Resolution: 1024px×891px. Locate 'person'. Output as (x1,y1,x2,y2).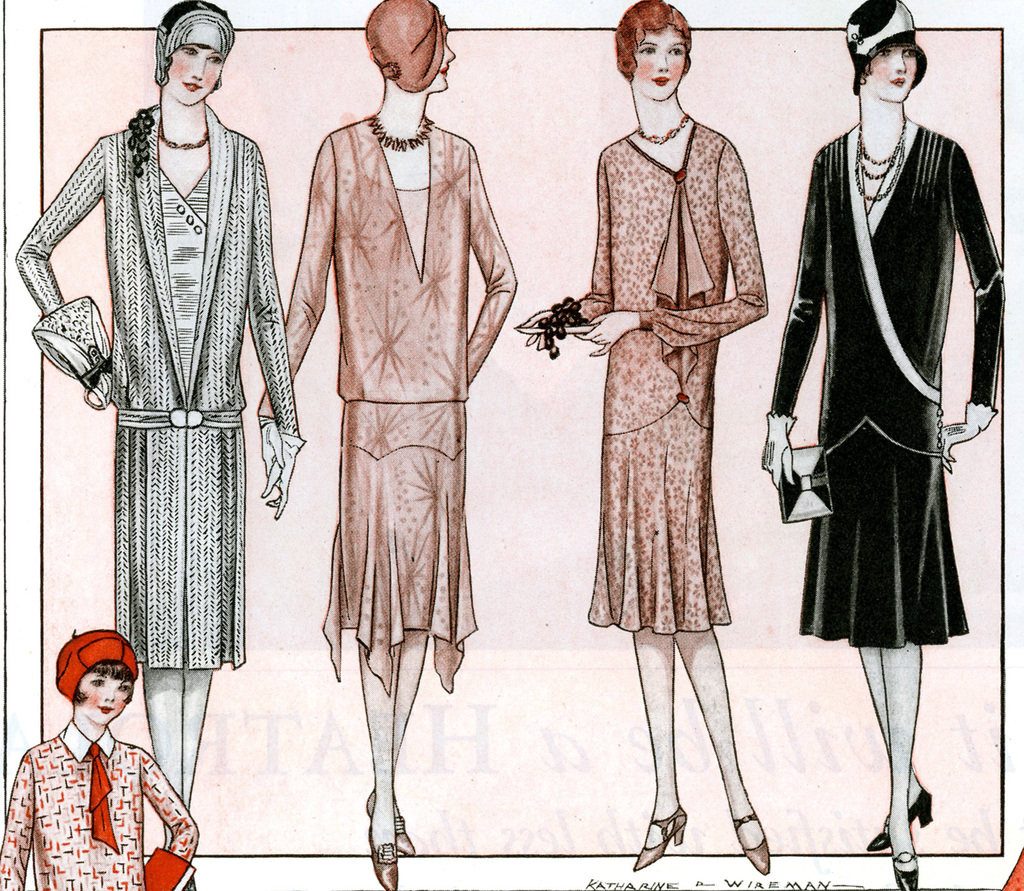
(25,612,175,876).
